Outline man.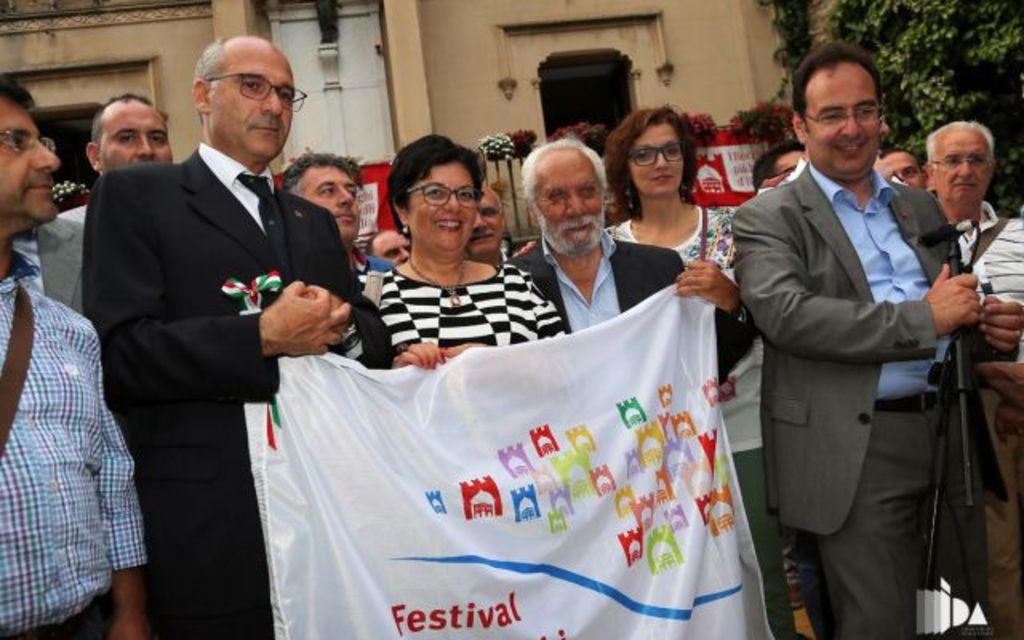
Outline: [874, 144, 926, 189].
